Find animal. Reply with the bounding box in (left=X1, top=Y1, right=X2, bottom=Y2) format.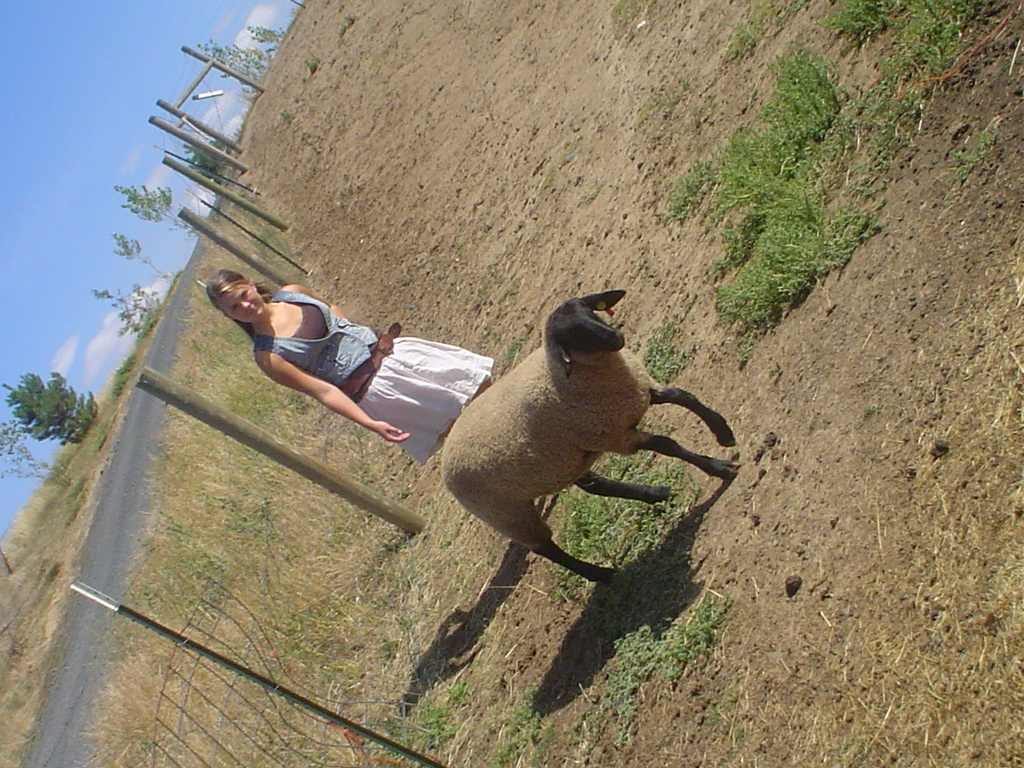
(left=434, top=290, right=743, bottom=589).
